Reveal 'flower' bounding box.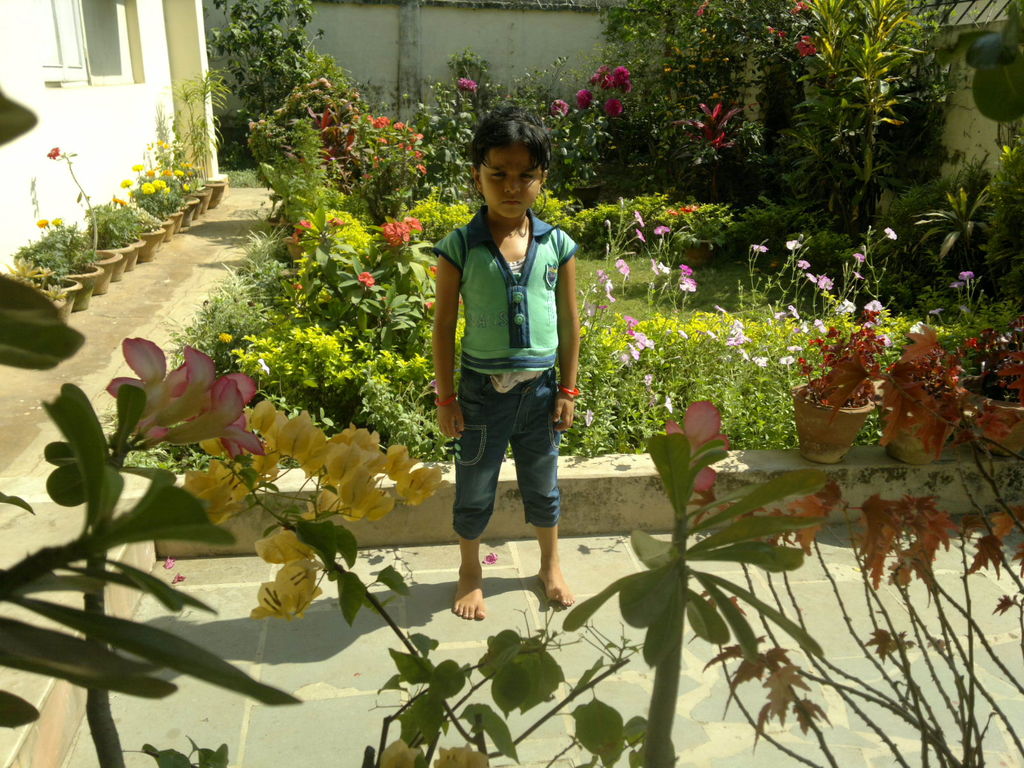
Revealed: [x1=550, y1=97, x2=572, y2=120].
